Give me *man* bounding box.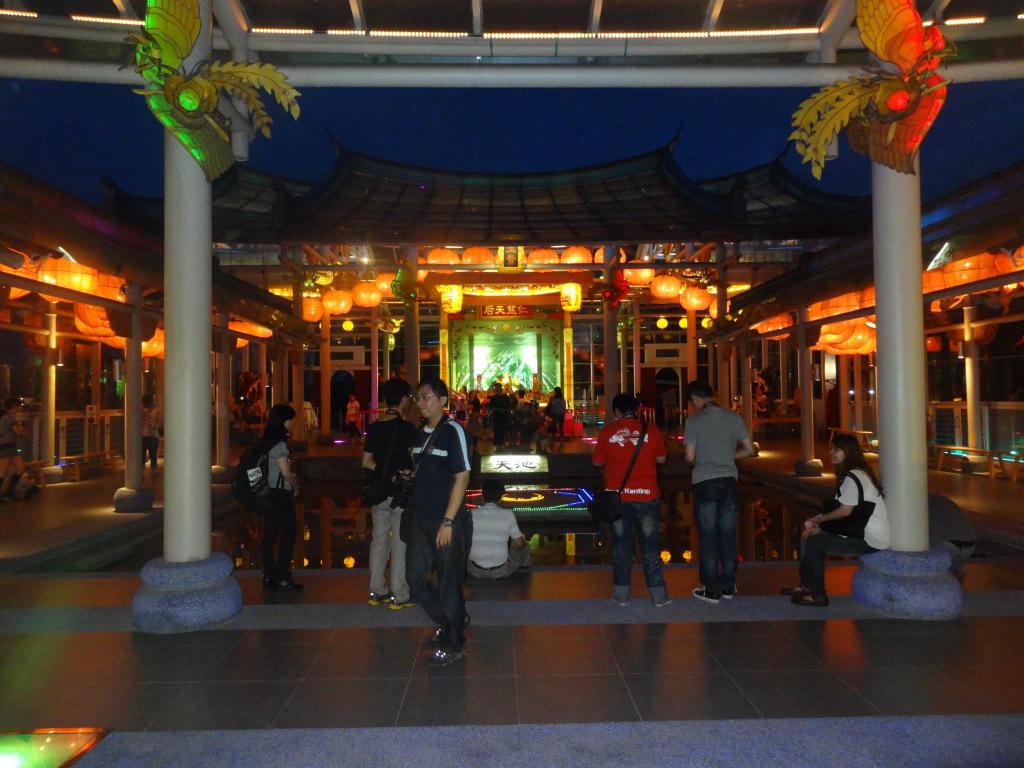
<region>588, 394, 681, 607</region>.
